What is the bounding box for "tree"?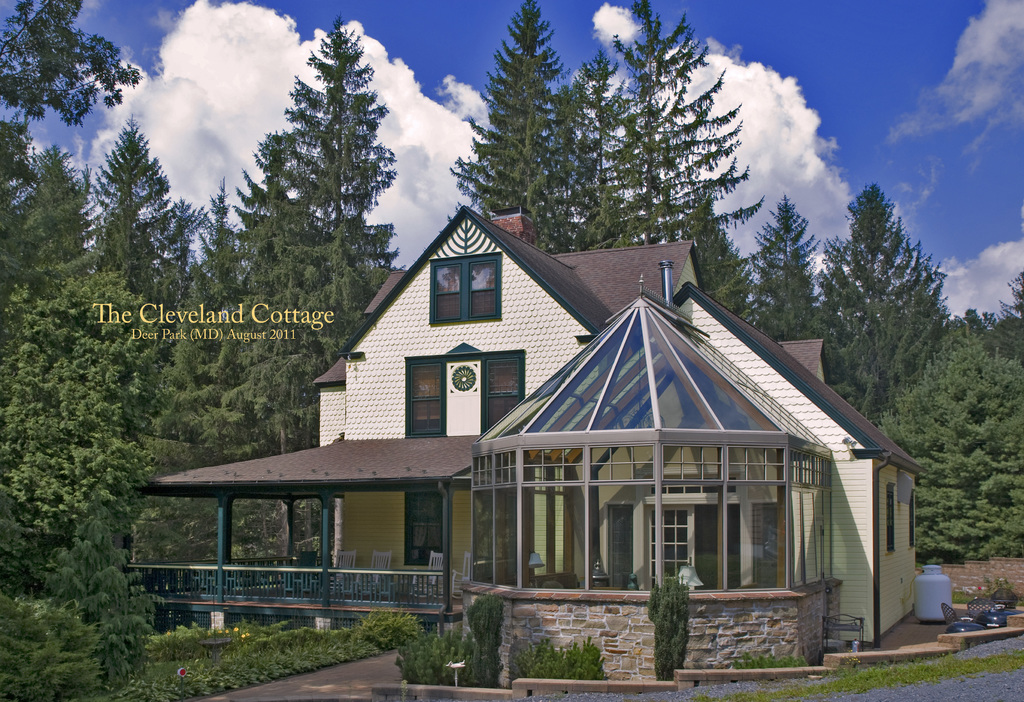
<box>241,14,404,557</box>.
